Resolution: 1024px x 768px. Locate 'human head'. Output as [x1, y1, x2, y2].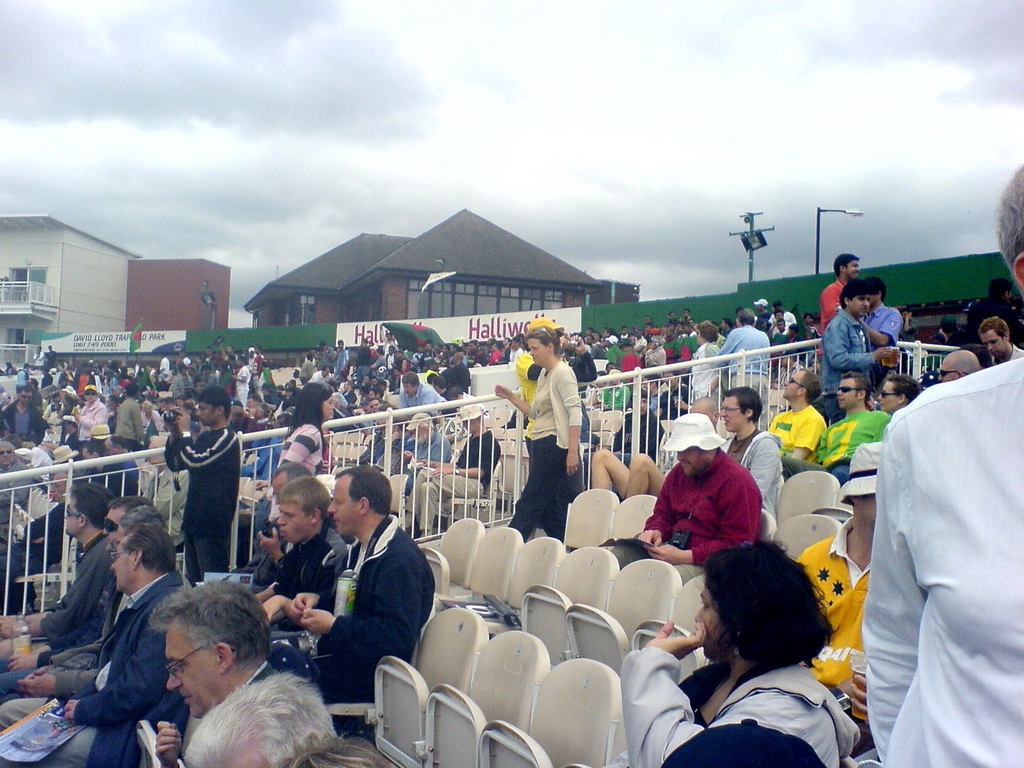
[108, 527, 177, 594].
